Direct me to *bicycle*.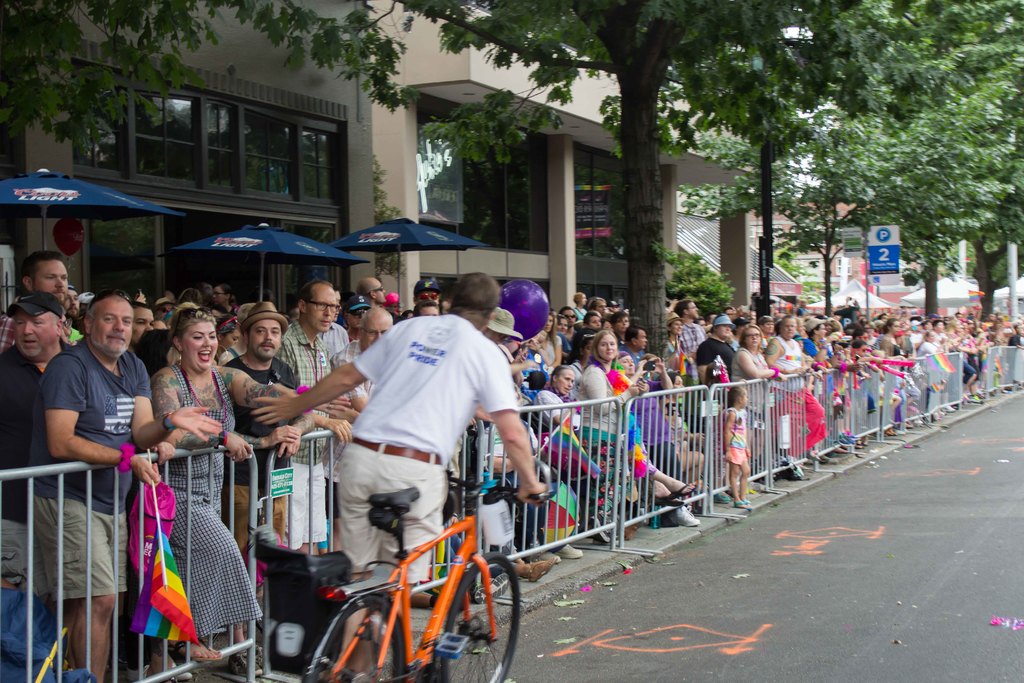
Direction: crop(288, 445, 527, 682).
